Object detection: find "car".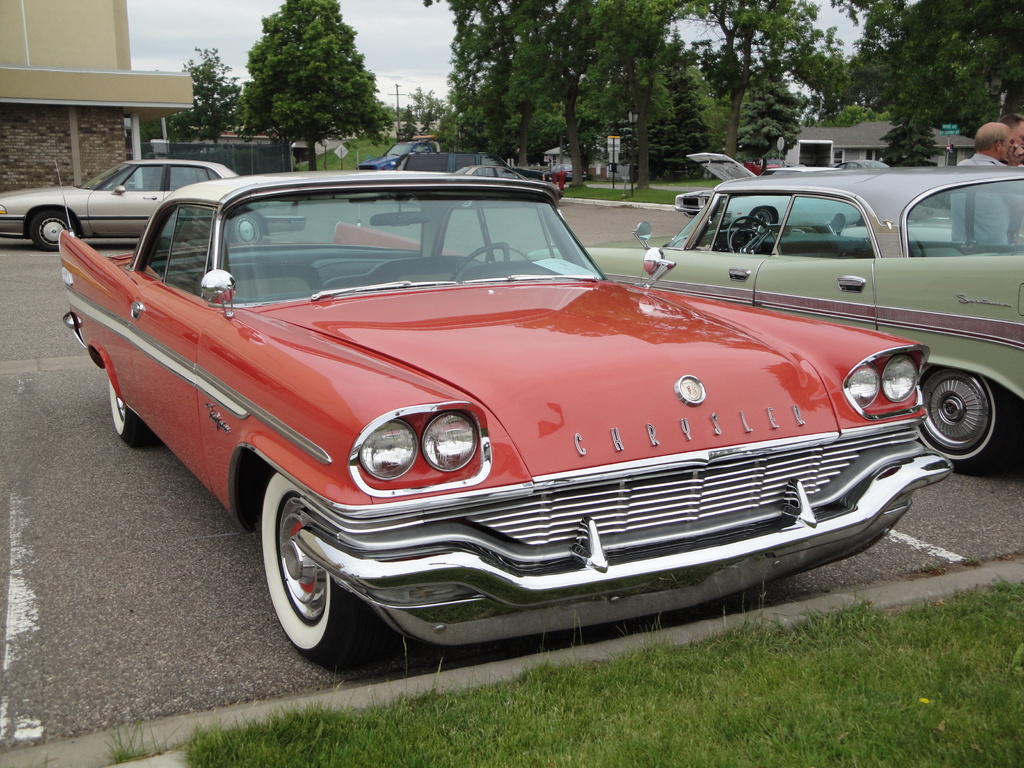
crop(678, 151, 860, 219).
